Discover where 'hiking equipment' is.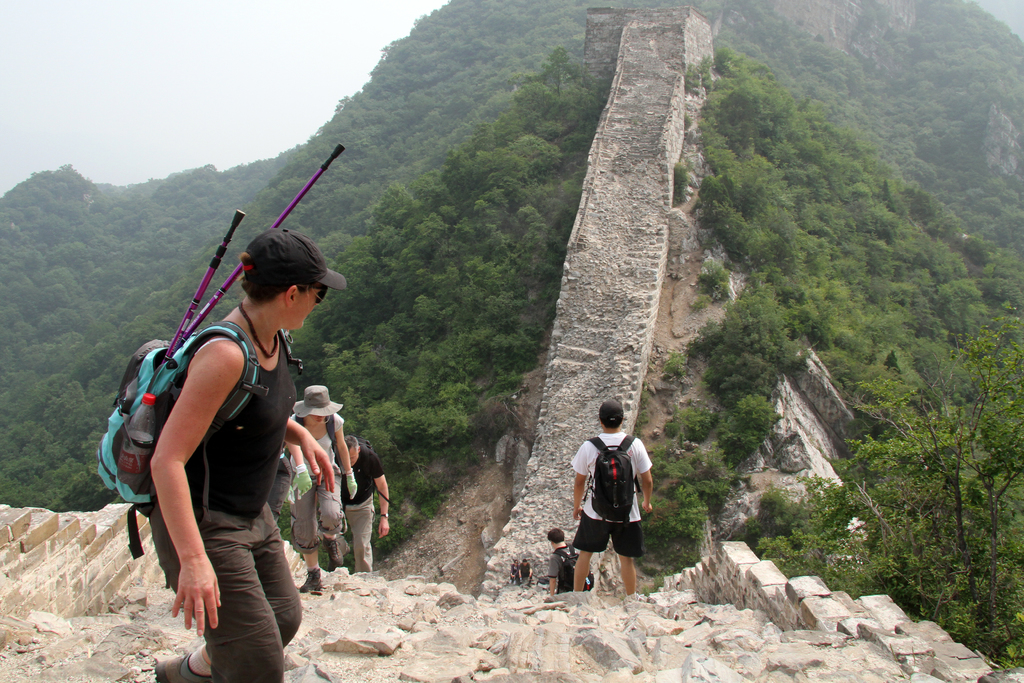
Discovered at [92,323,307,559].
